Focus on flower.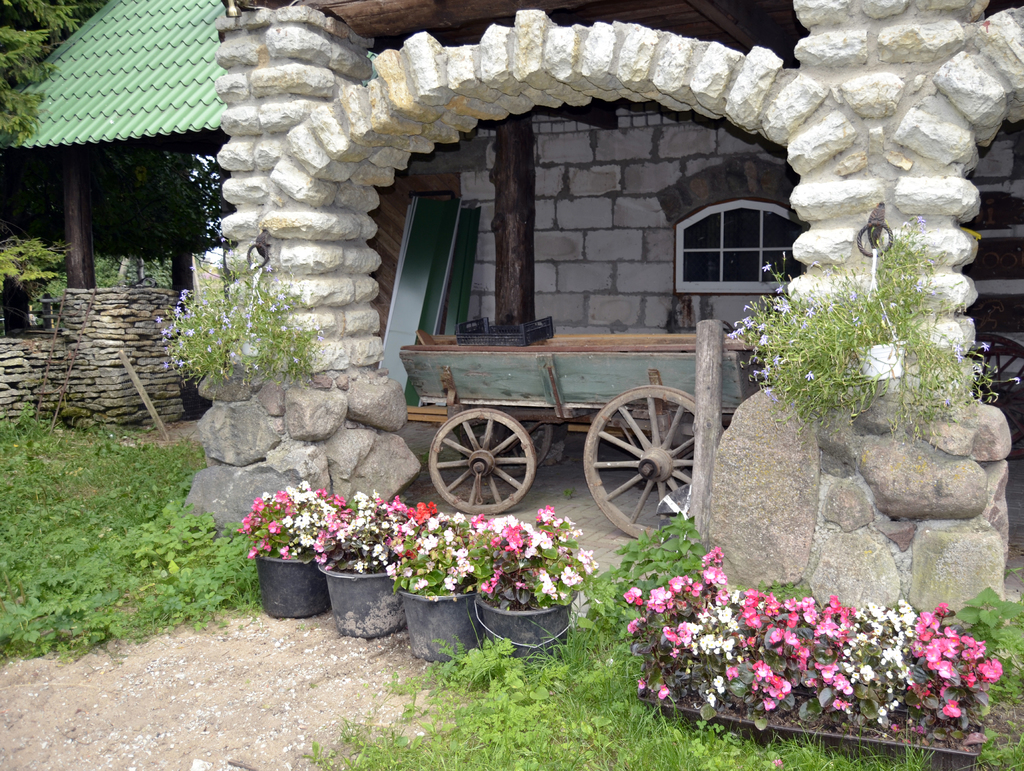
Focused at x1=217, y1=264, x2=225, y2=268.
